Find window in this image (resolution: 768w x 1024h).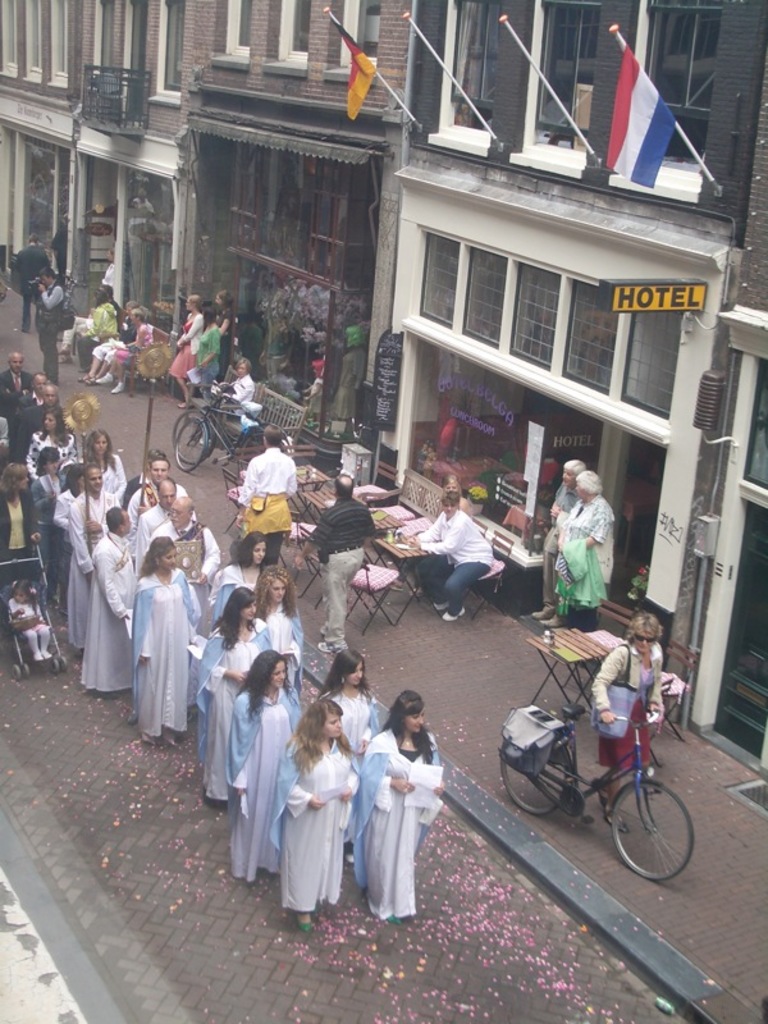
<bbox>462, 246, 507, 344</bbox>.
